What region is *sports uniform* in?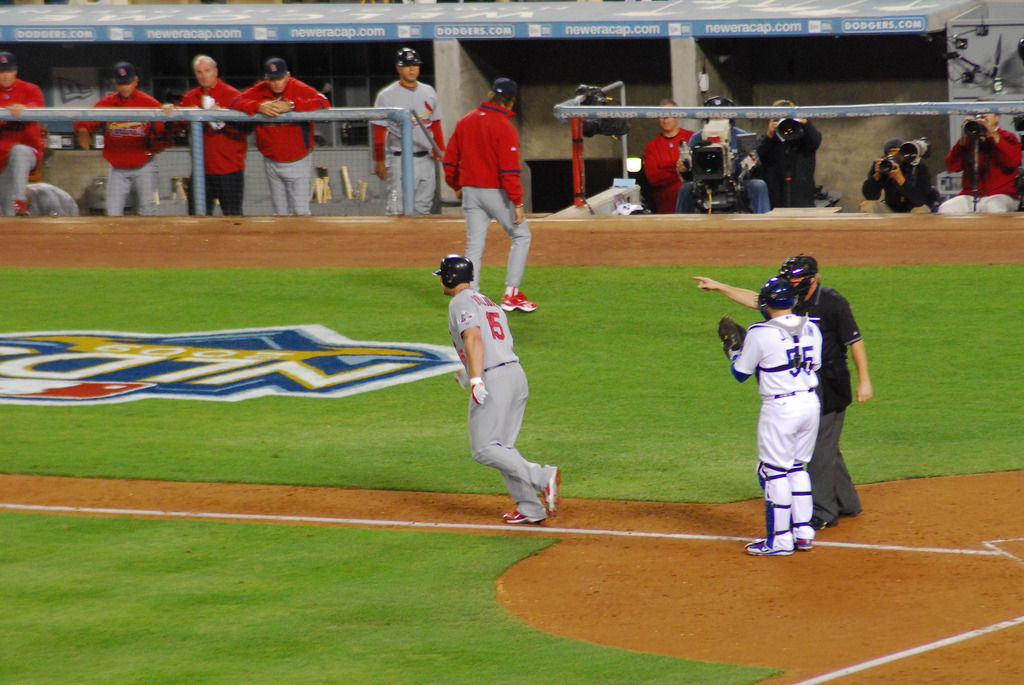
[369, 77, 441, 210].
